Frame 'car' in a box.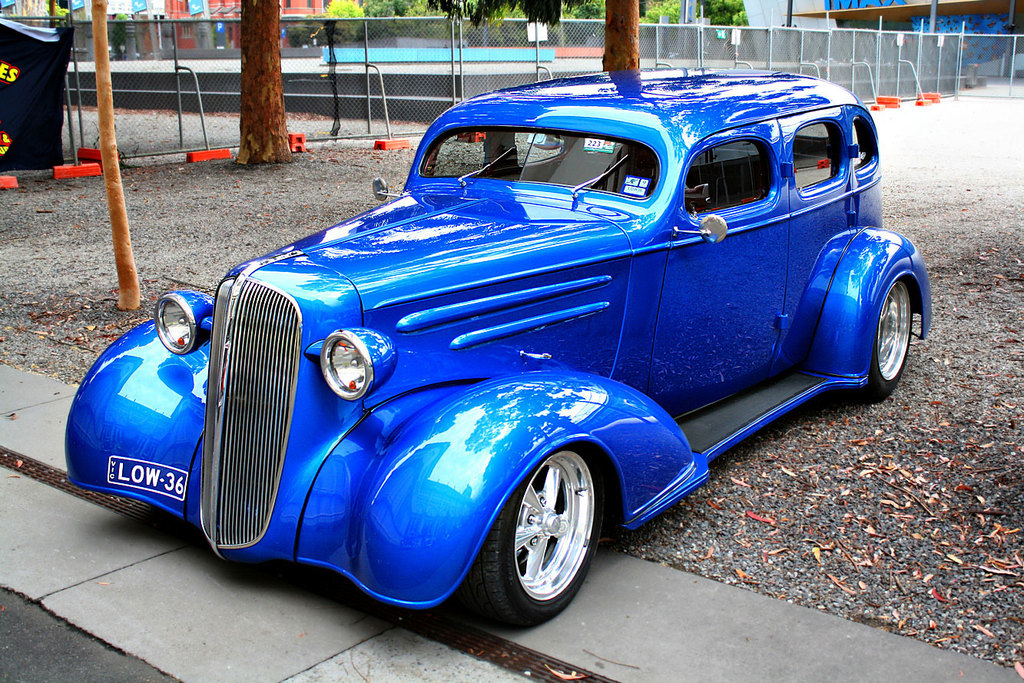
[60, 65, 937, 633].
